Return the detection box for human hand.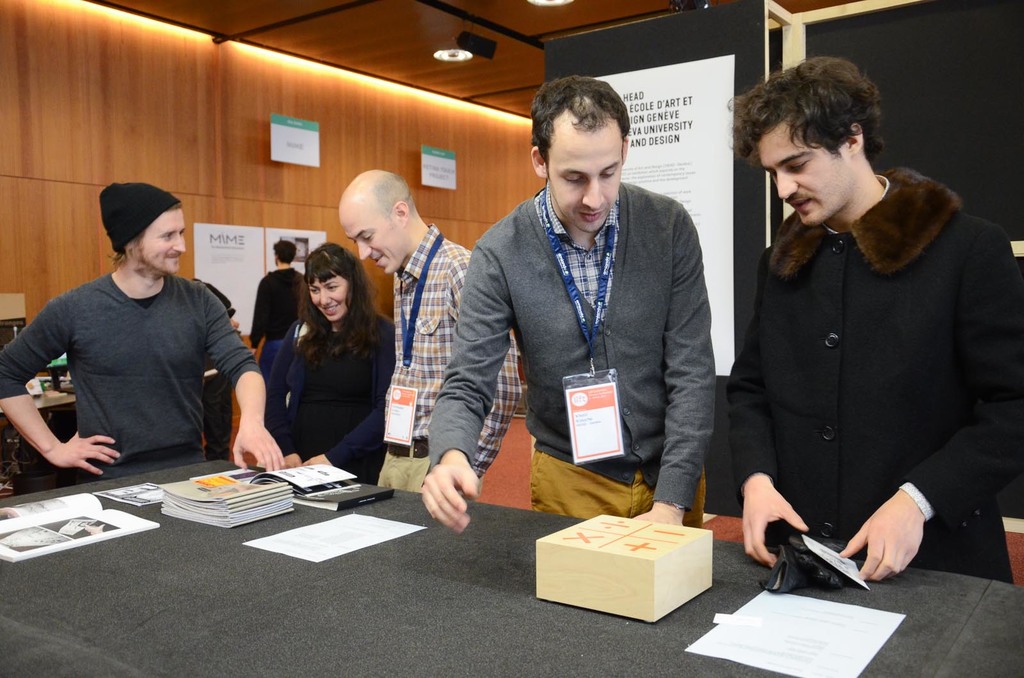
{"left": 284, "top": 453, "right": 305, "bottom": 469}.
